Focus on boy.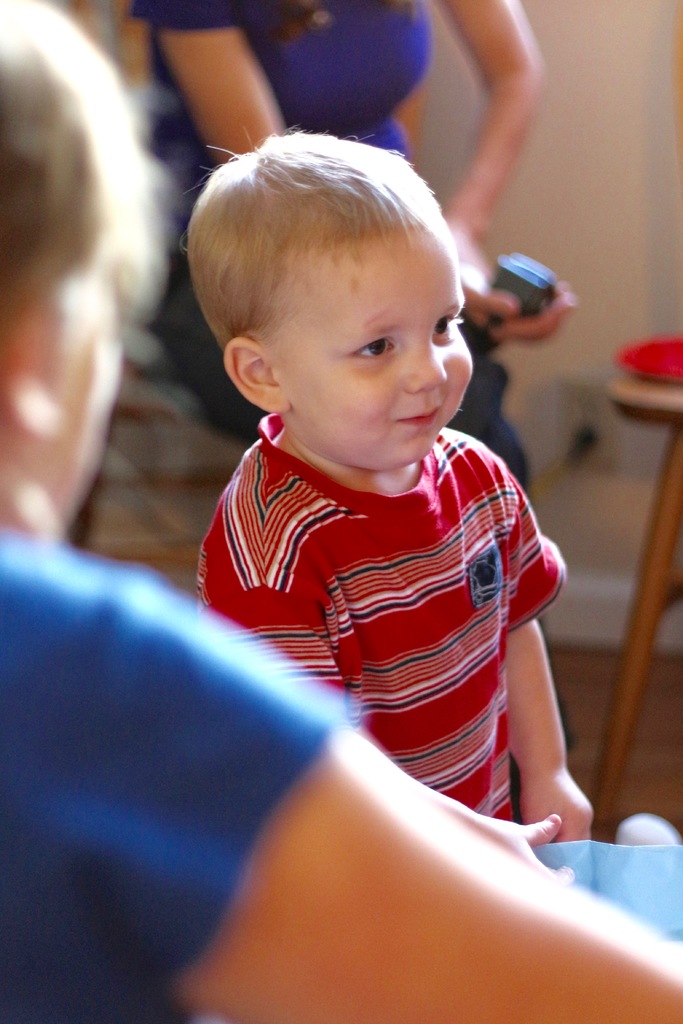
Focused at (180, 129, 595, 878).
